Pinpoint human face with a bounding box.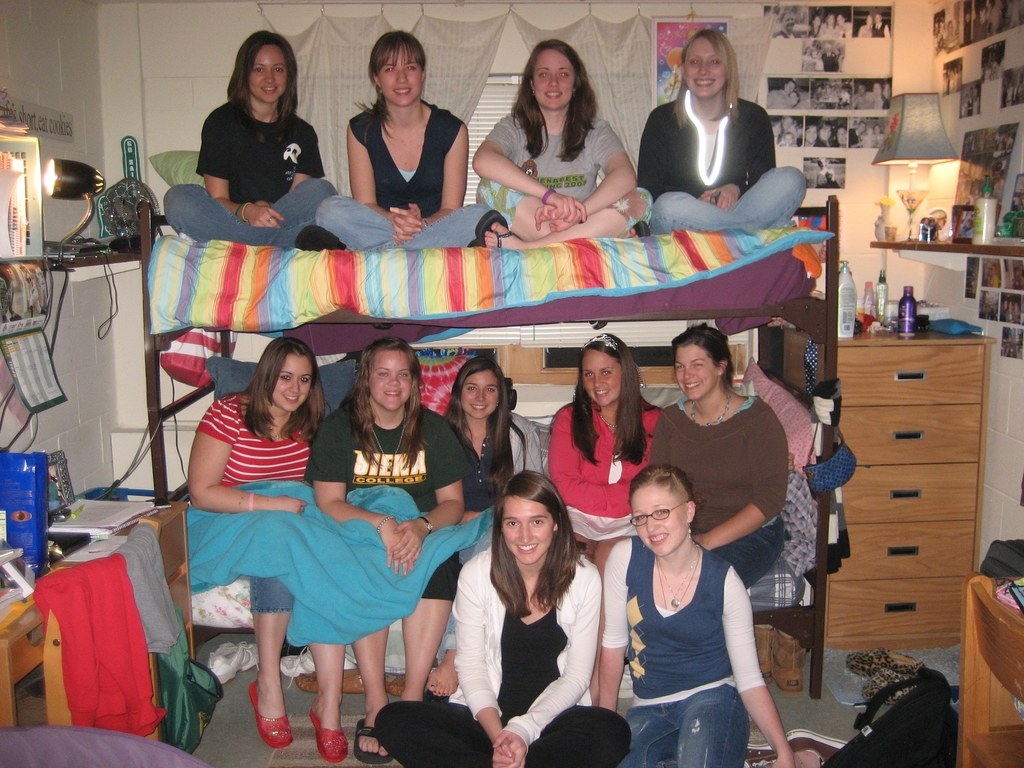
locate(460, 369, 499, 420).
